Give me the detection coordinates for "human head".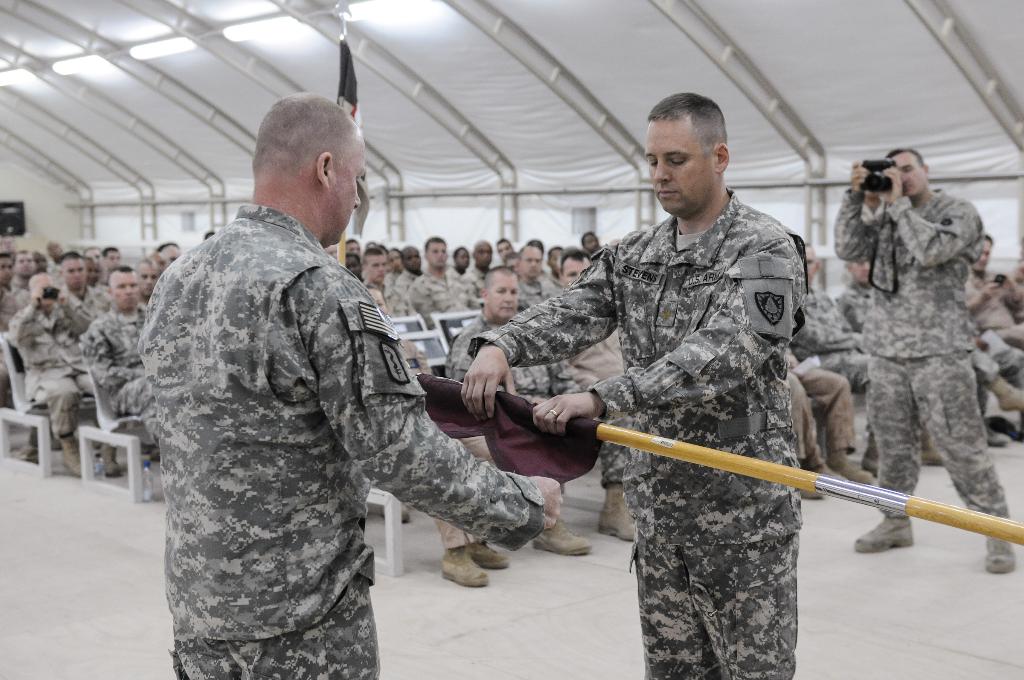
[left=452, top=247, right=472, bottom=270].
